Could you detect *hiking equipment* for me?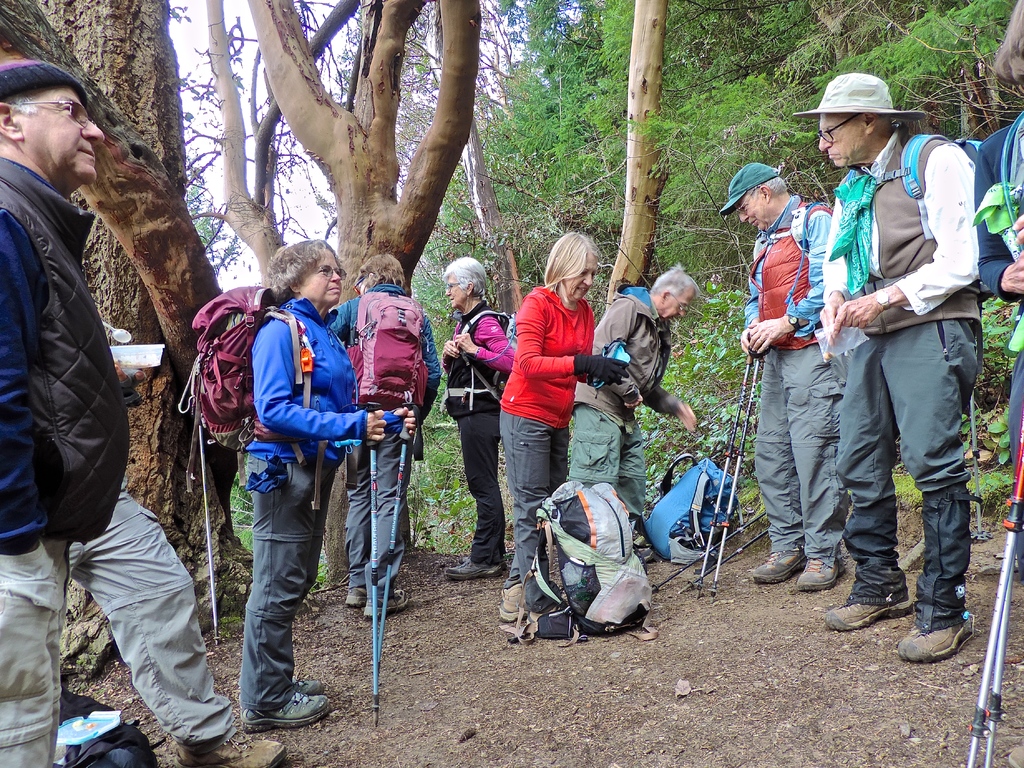
Detection result: <bbox>643, 454, 746, 575</bbox>.
